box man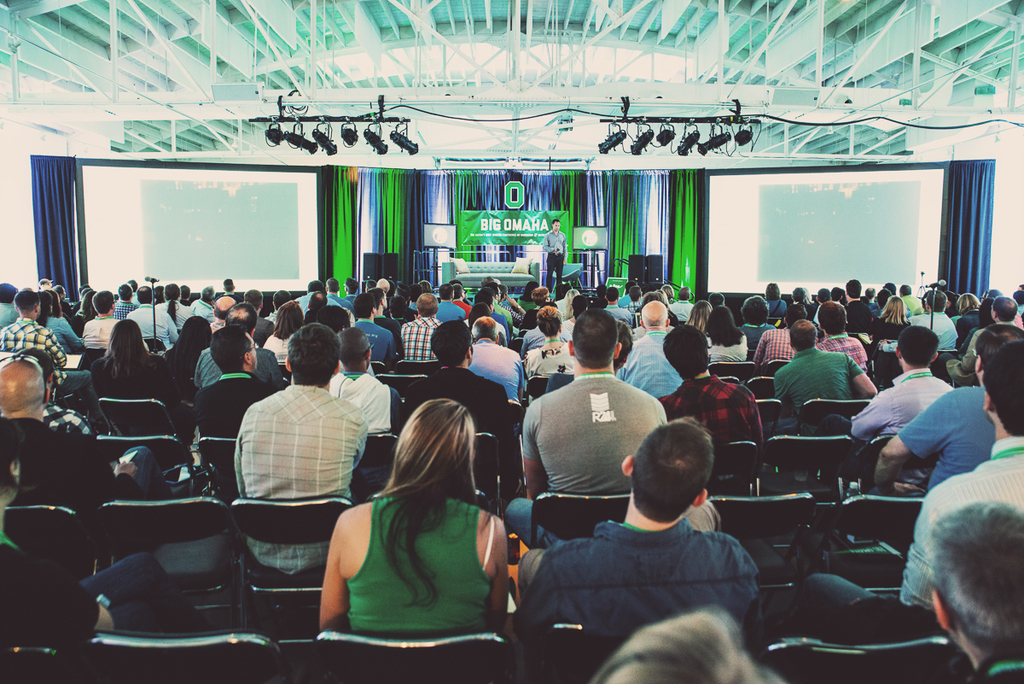
rect(496, 306, 666, 553)
